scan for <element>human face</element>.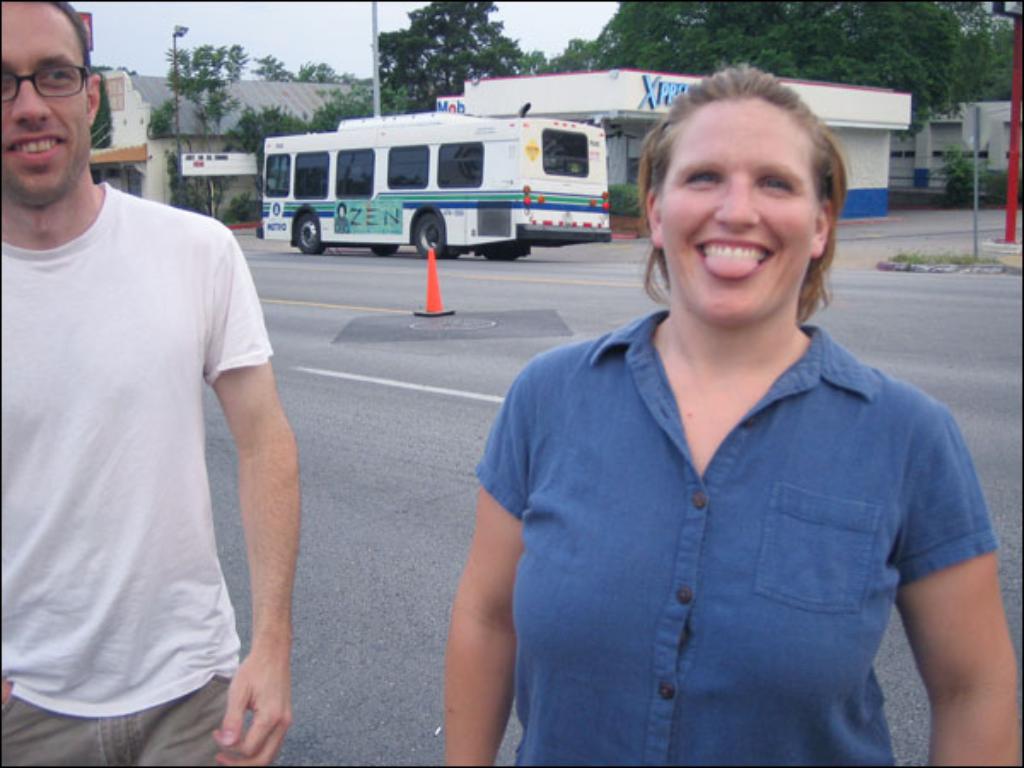
Scan result: (left=667, top=106, right=816, bottom=326).
